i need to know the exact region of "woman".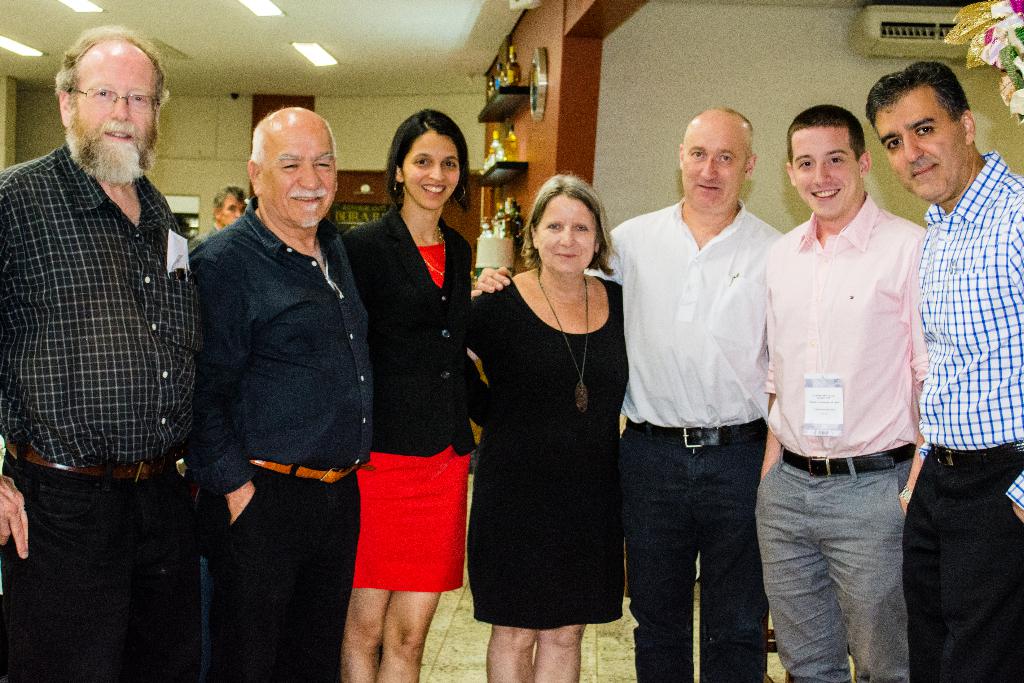
Region: 340 108 486 682.
